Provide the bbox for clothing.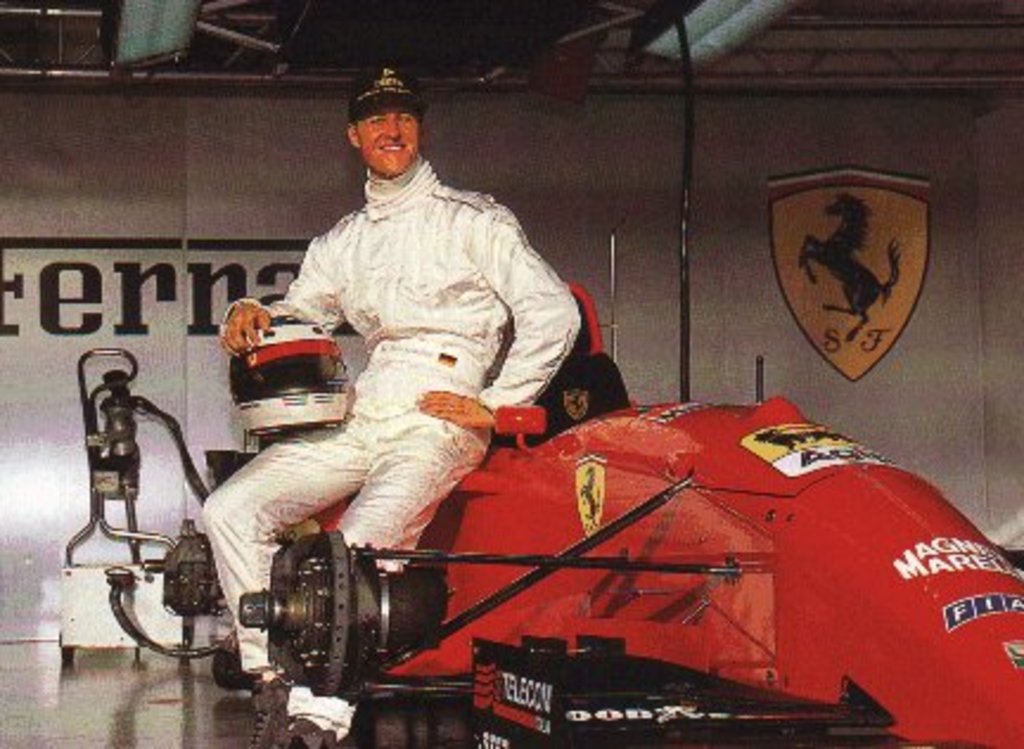
<box>223,119,578,588</box>.
